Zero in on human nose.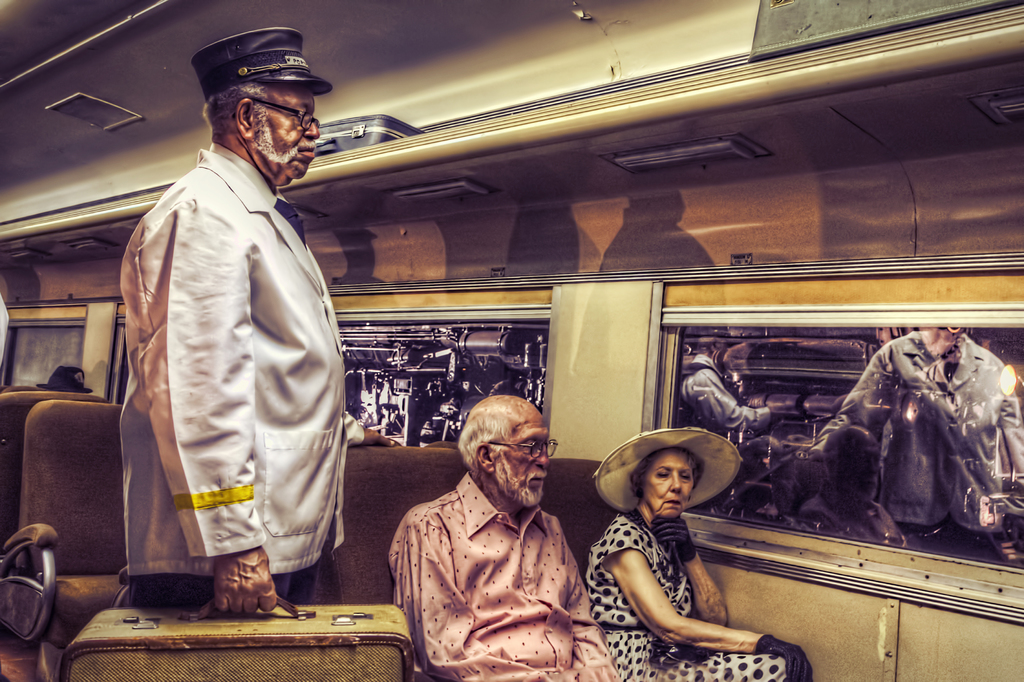
Zeroed in: select_region(534, 451, 552, 471).
